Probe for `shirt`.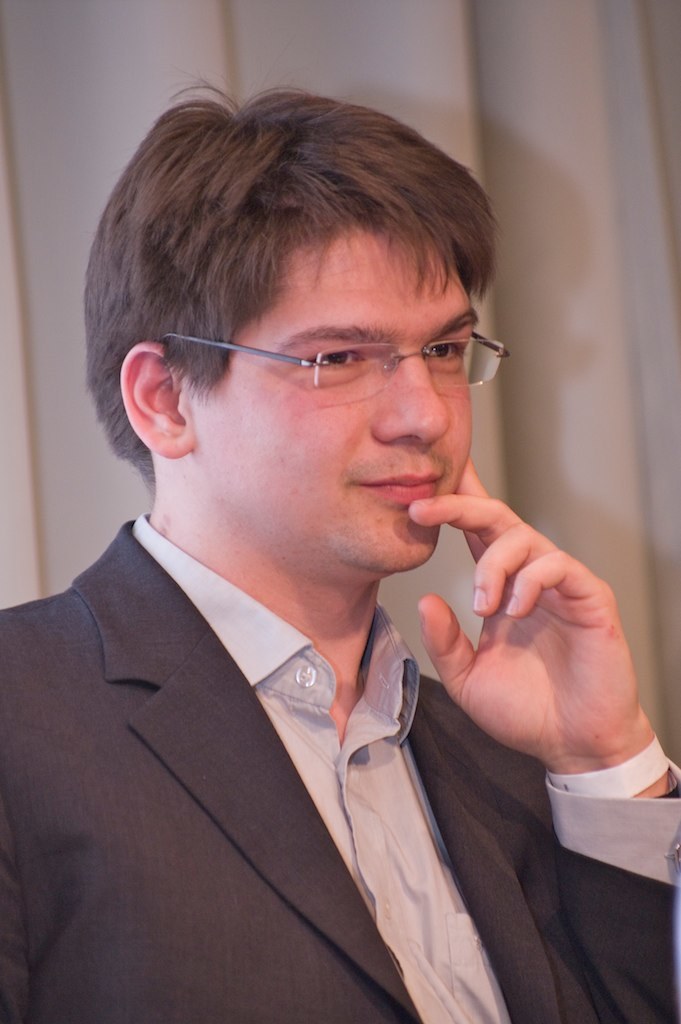
Probe result: crop(0, 513, 680, 1023).
